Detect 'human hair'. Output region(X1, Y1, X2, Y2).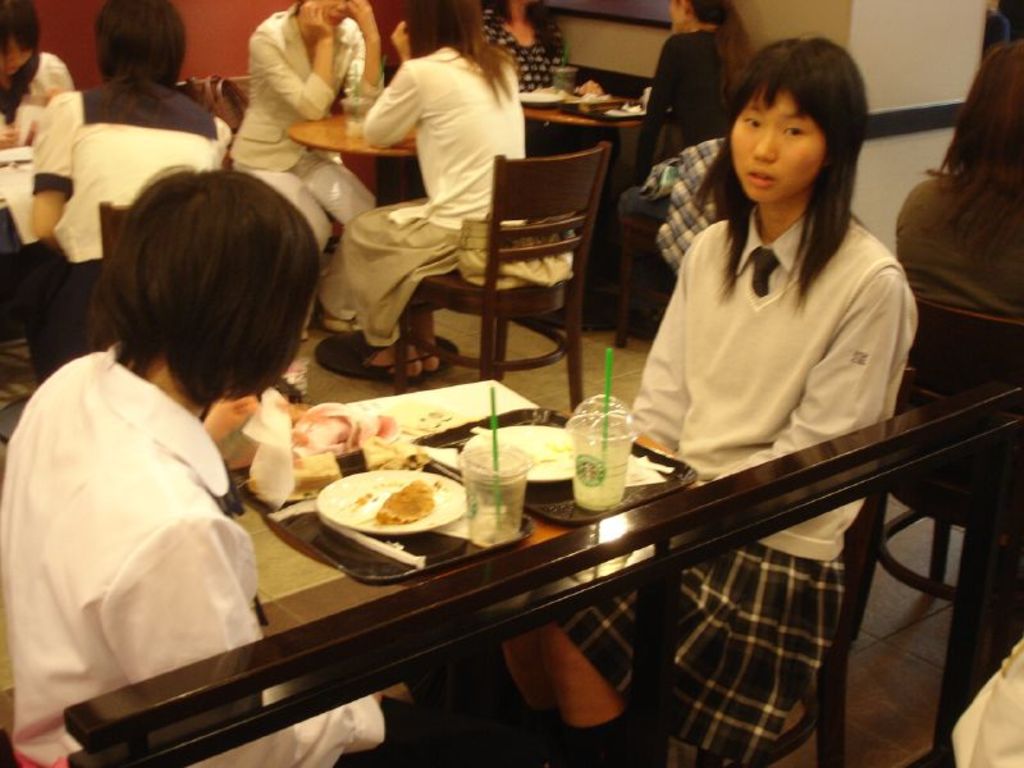
region(410, 0, 520, 101).
